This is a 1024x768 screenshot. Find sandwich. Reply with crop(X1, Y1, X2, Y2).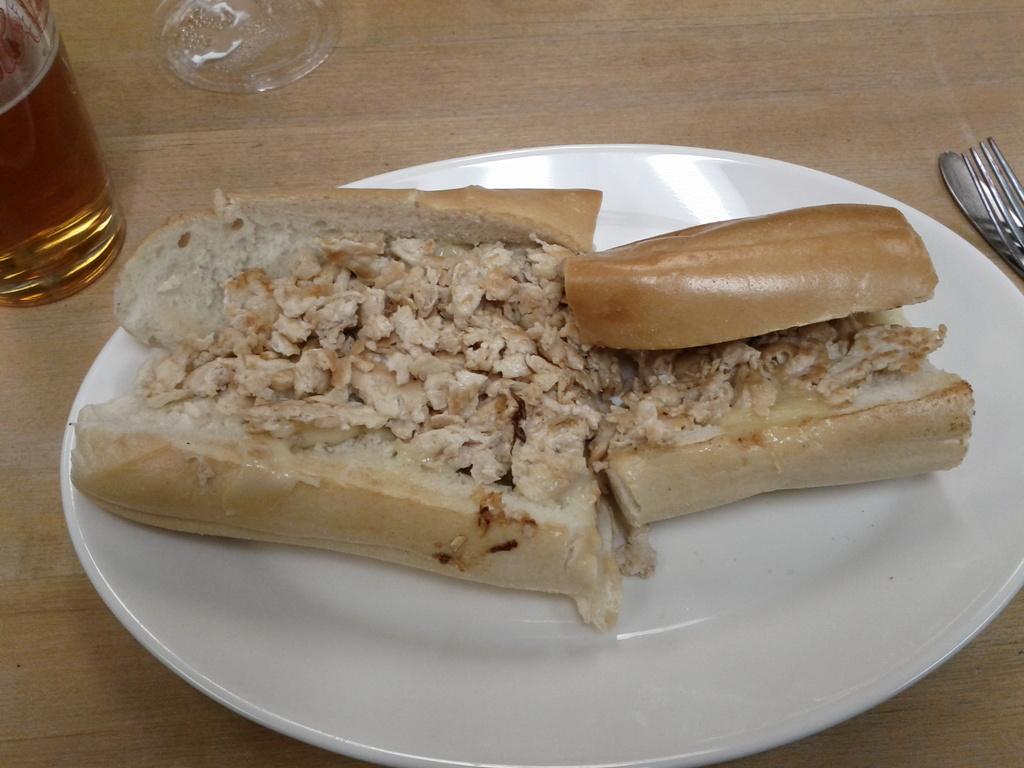
crop(566, 199, 977, 535).
